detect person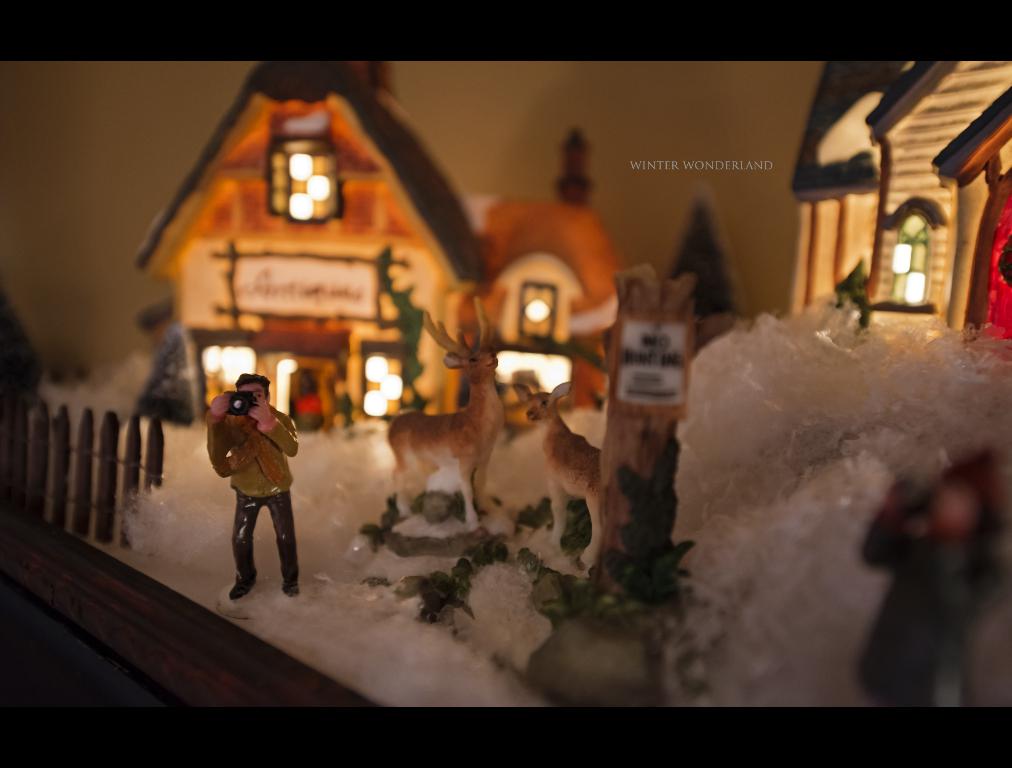
x1=205 y1=347 x2=302 y2=609
